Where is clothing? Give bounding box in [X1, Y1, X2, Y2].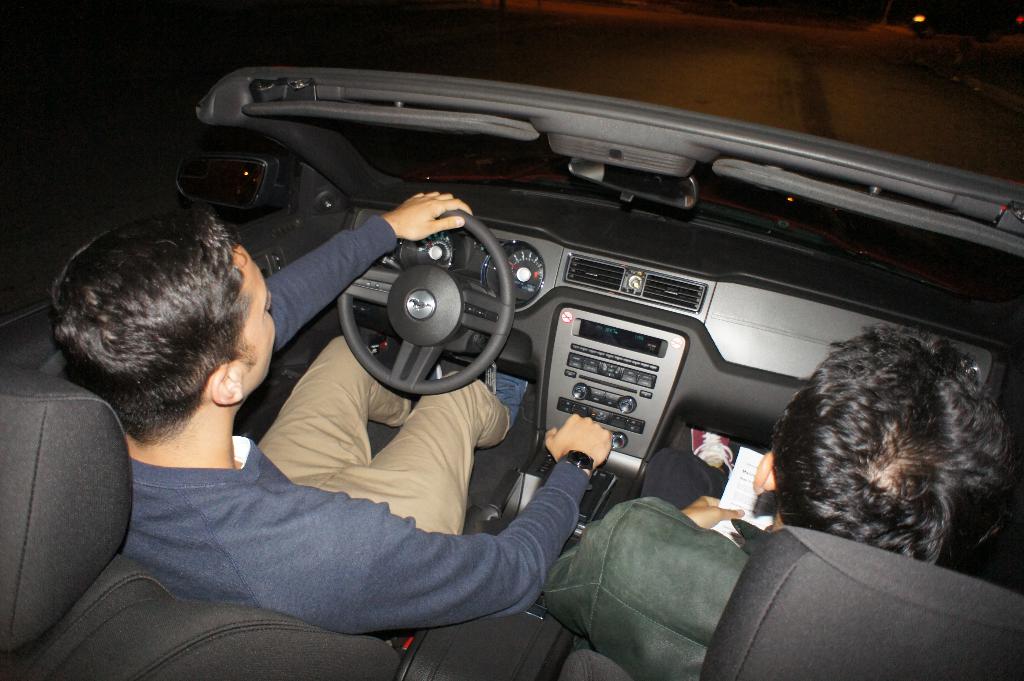
[76, 221, 614, 579].
